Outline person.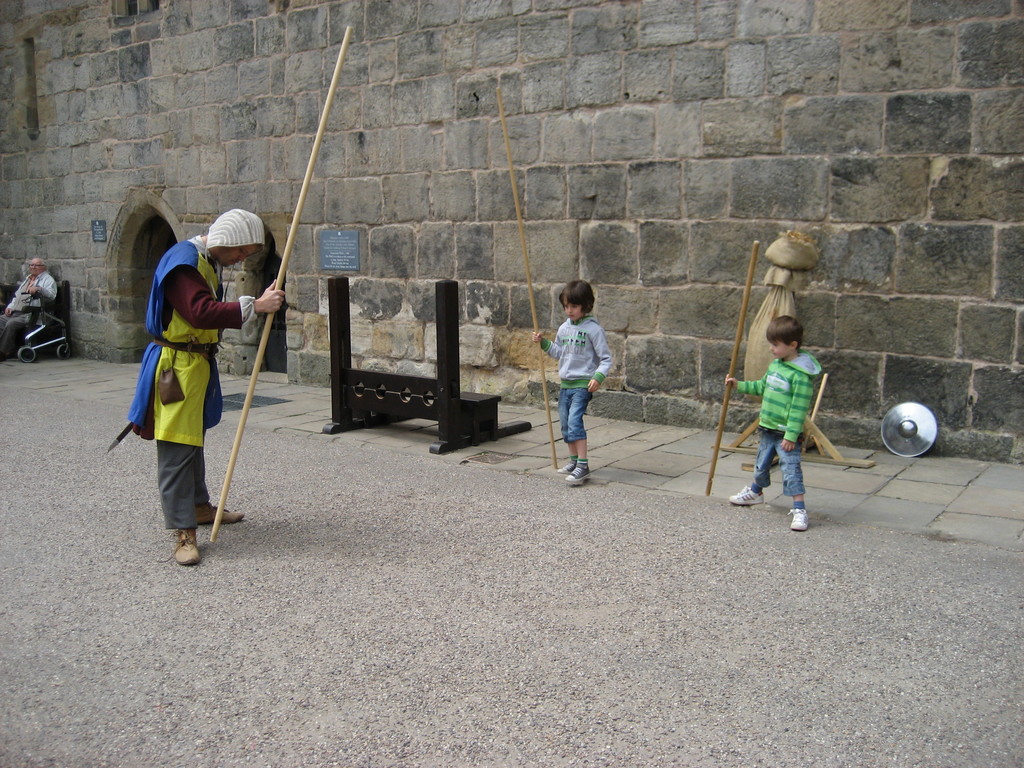
Outline: {"x1": 122, "y1": 203, "x2": 288, "y2": 575}.
